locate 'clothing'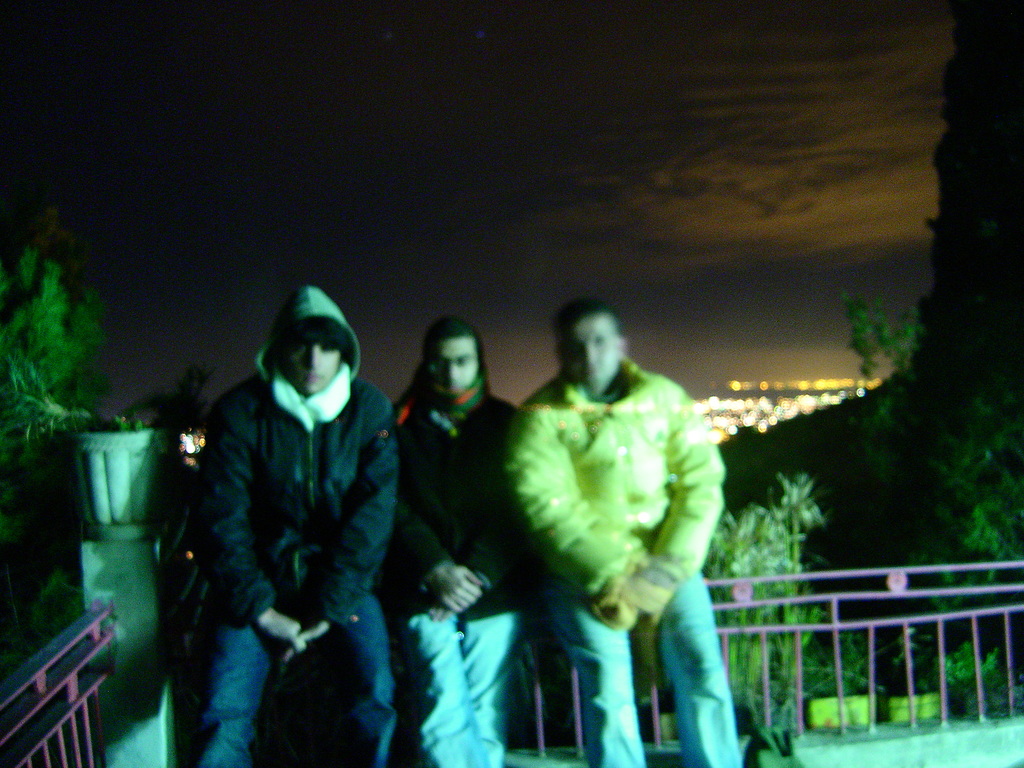
497,364,739,767
